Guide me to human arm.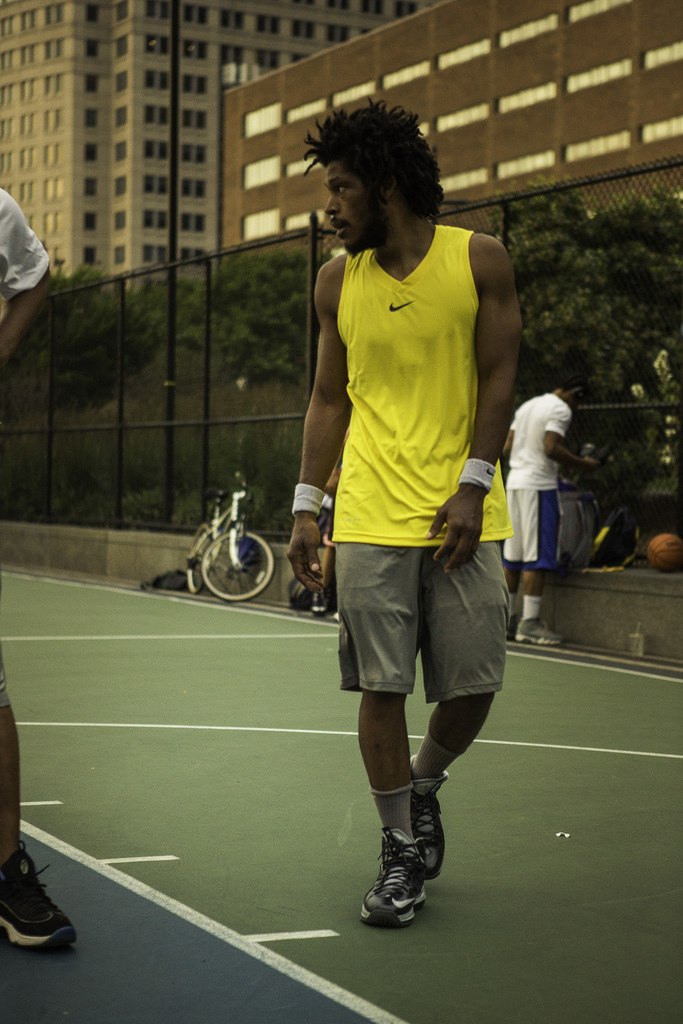
Guidance: (left=0, top=187, right=66, bottom=364).
